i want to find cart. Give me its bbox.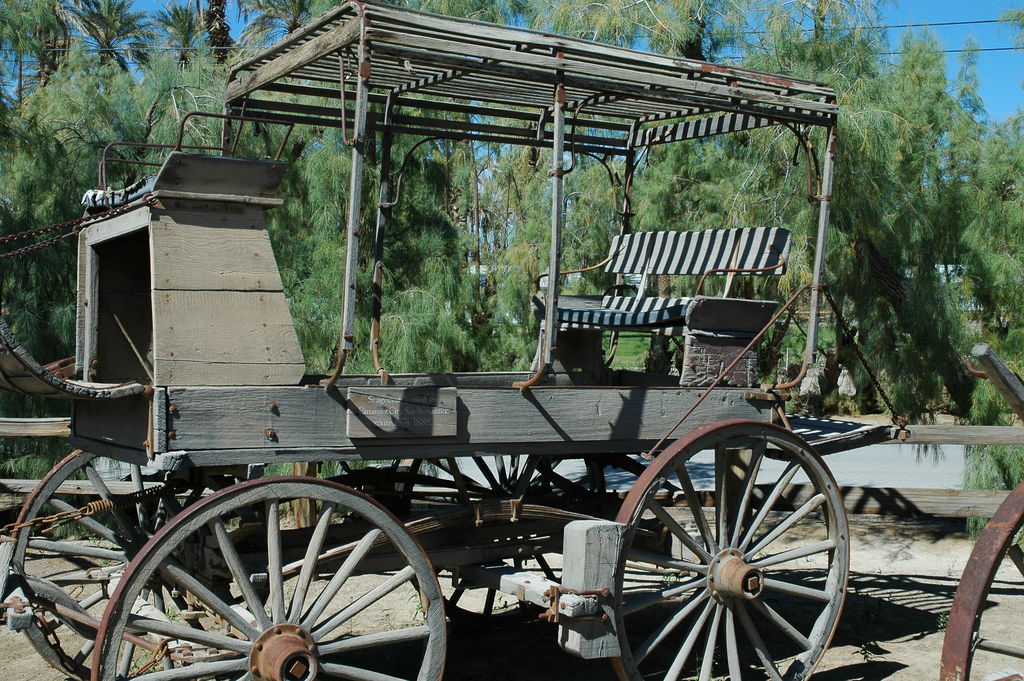
{"x1": 0, "y1": 0, "x2": 913, "y2": 680}.
